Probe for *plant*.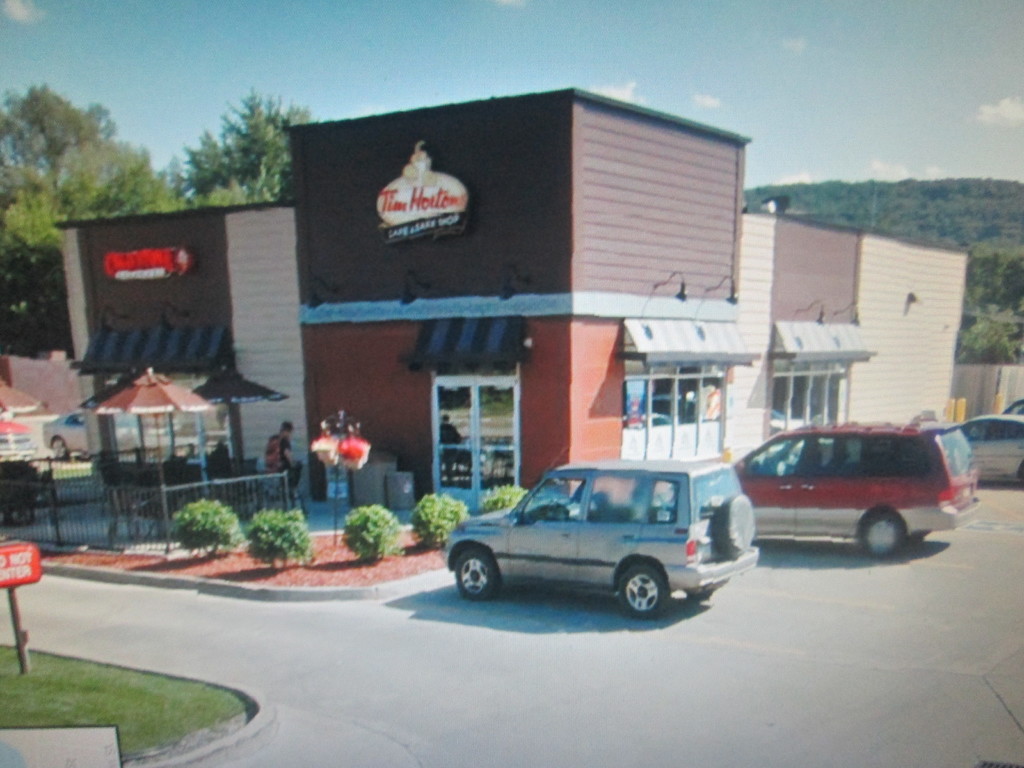
Probe result: <bbox>170, 497, 246, 557</bbox>.
